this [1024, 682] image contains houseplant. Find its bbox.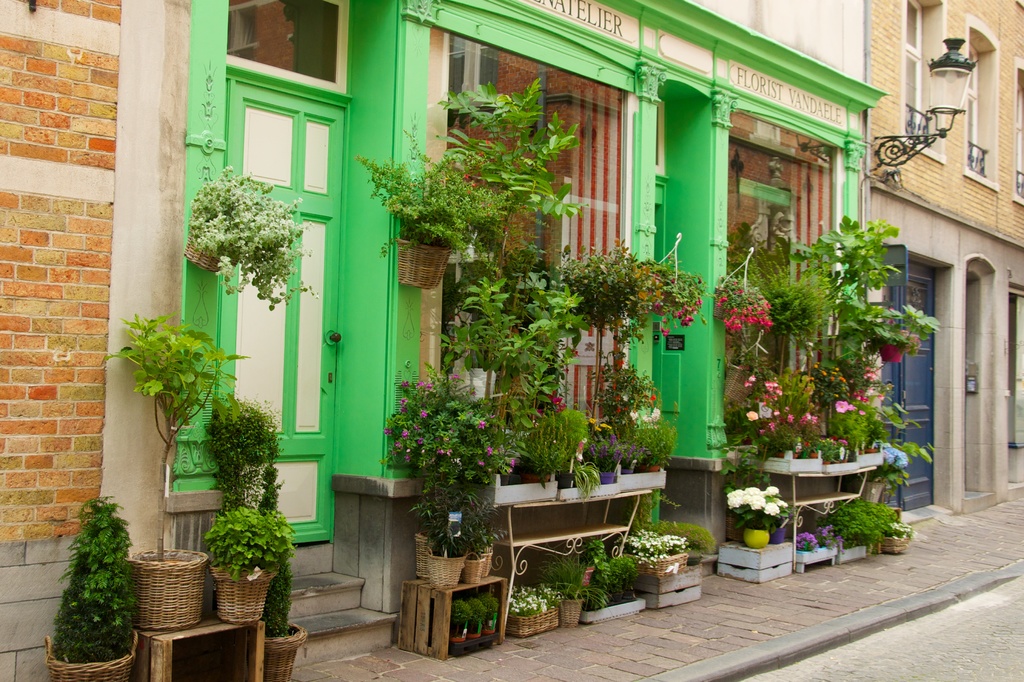
799:353:854:440.
